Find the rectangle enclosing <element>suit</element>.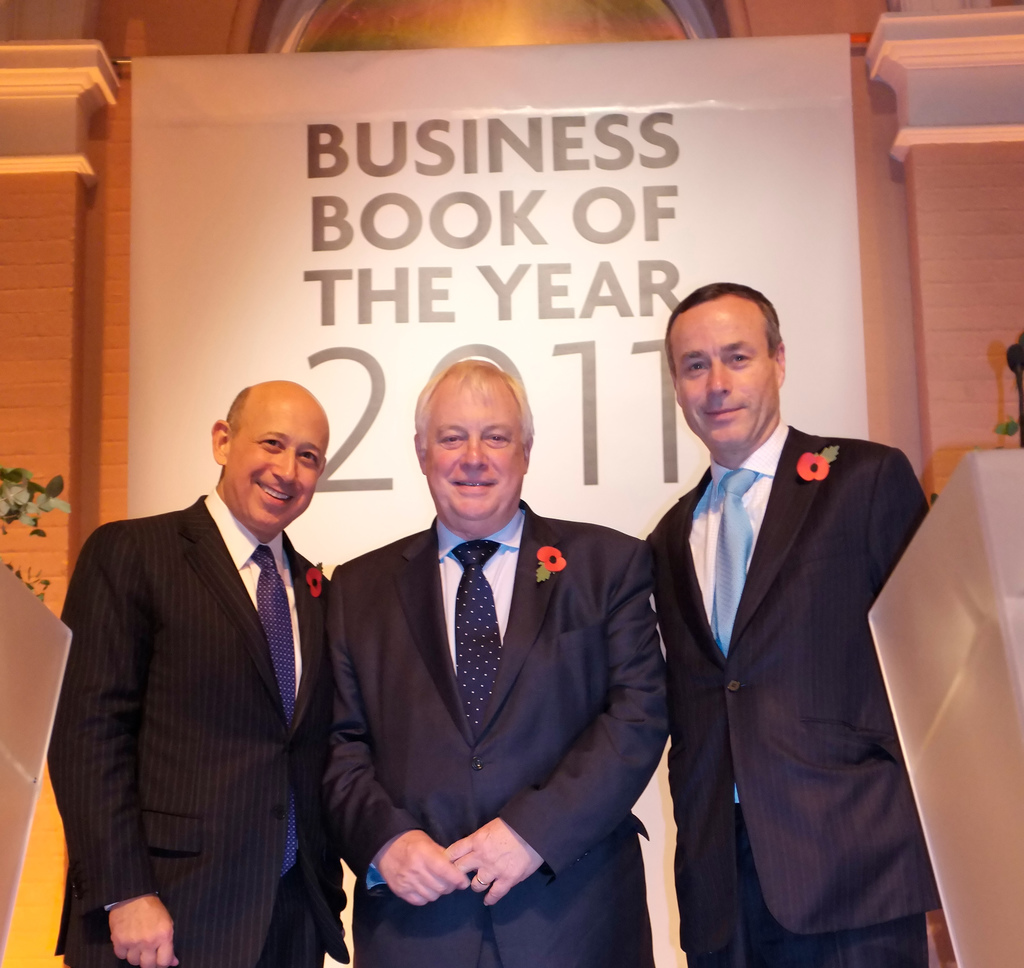
bbox=(60, 364, 367, 967).
